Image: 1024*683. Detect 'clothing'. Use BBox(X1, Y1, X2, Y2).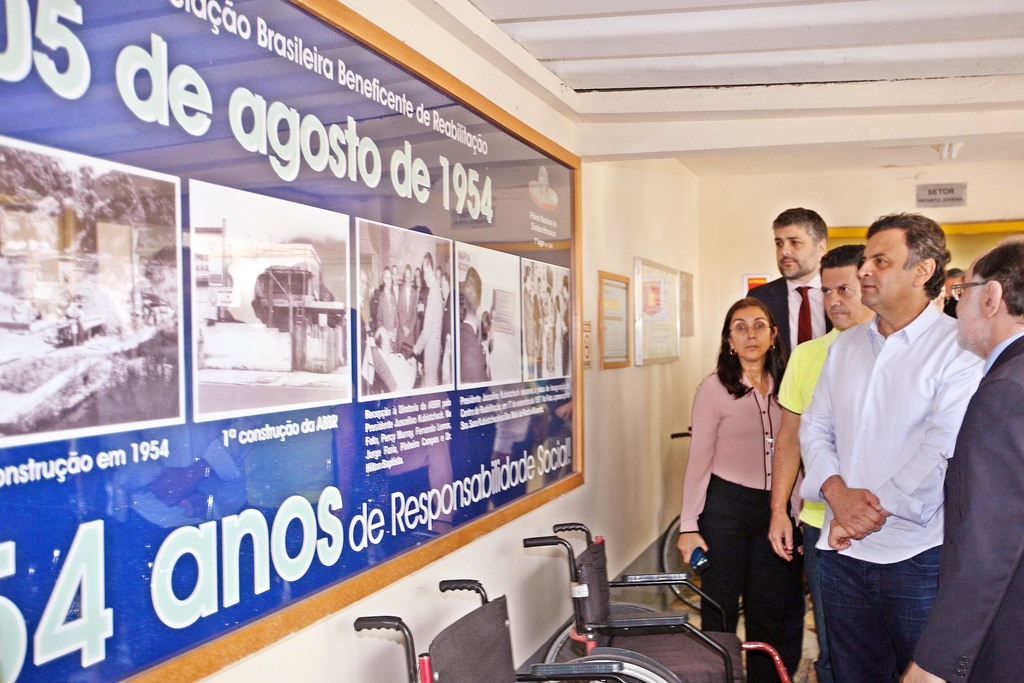
BBox(675, 367, 803, 680).
